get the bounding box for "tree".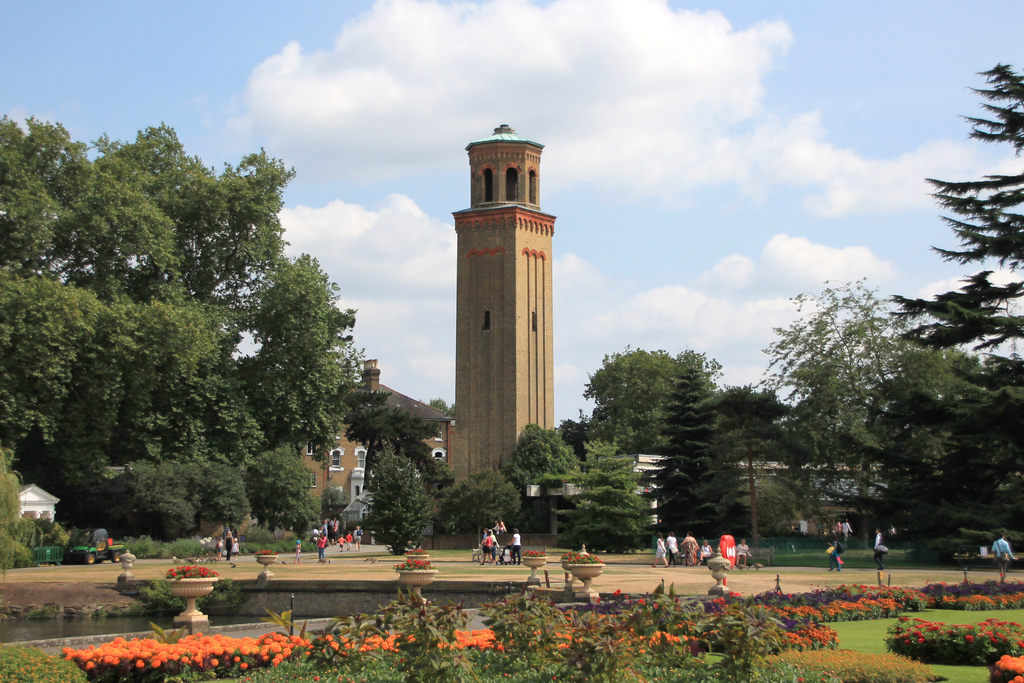
<box>436,468,519,549</box>.
